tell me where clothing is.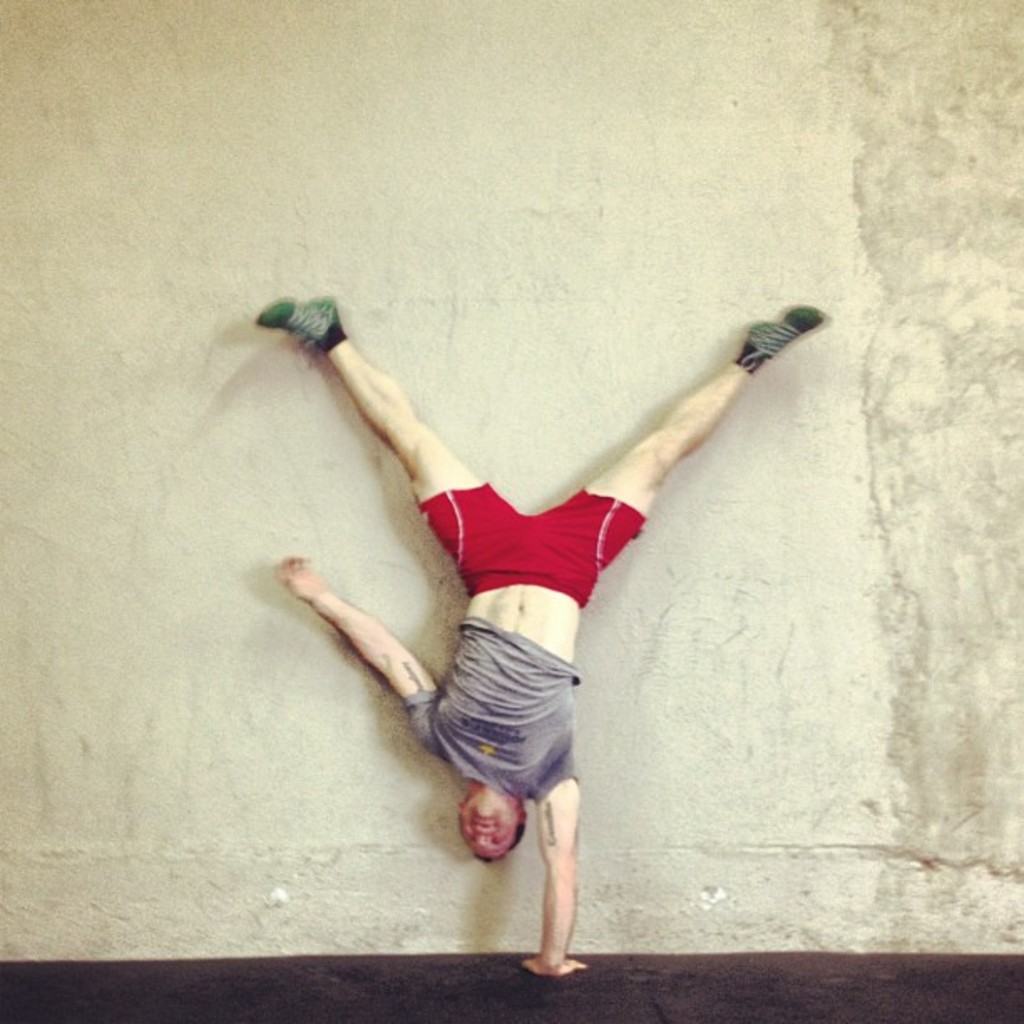
clothing is at x1=402, y1=624, x2=574, y2=801.
